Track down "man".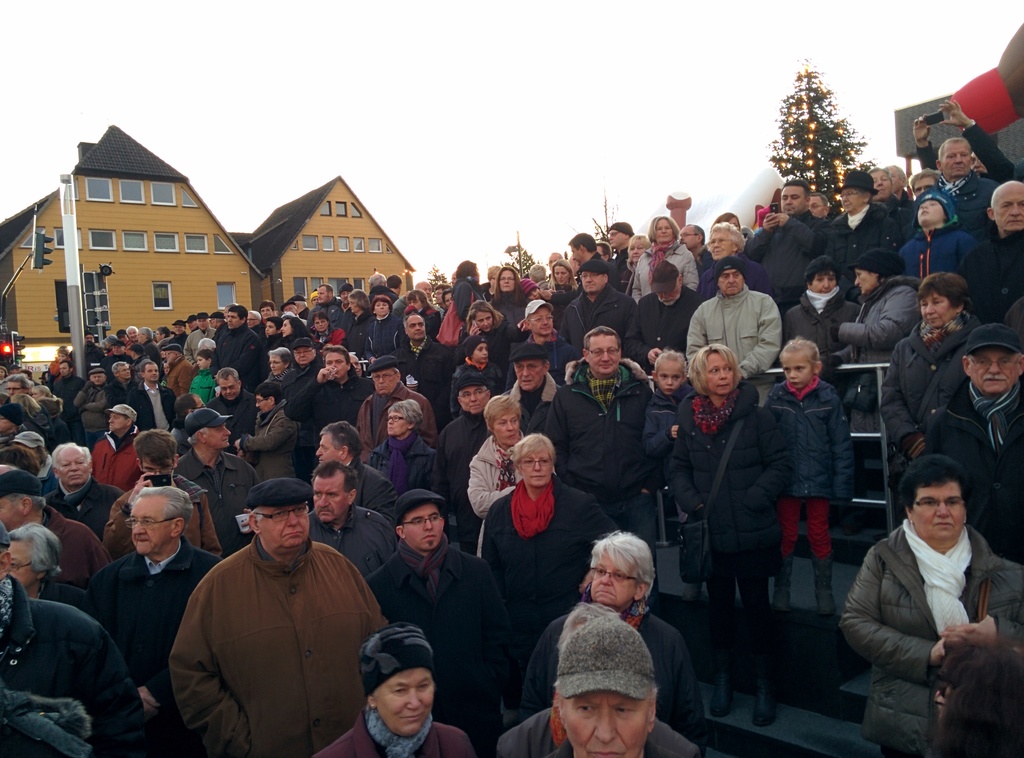
Tracked to (left=607, top=222, right=635, bottom=294).
